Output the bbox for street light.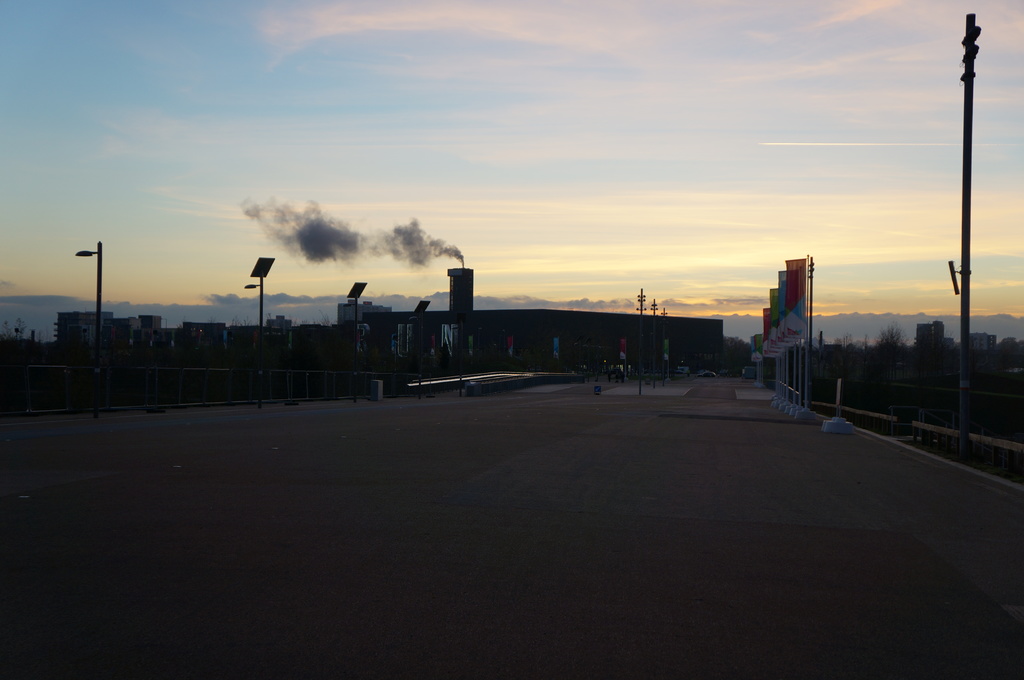
locate(451, 313, 470, 396).
